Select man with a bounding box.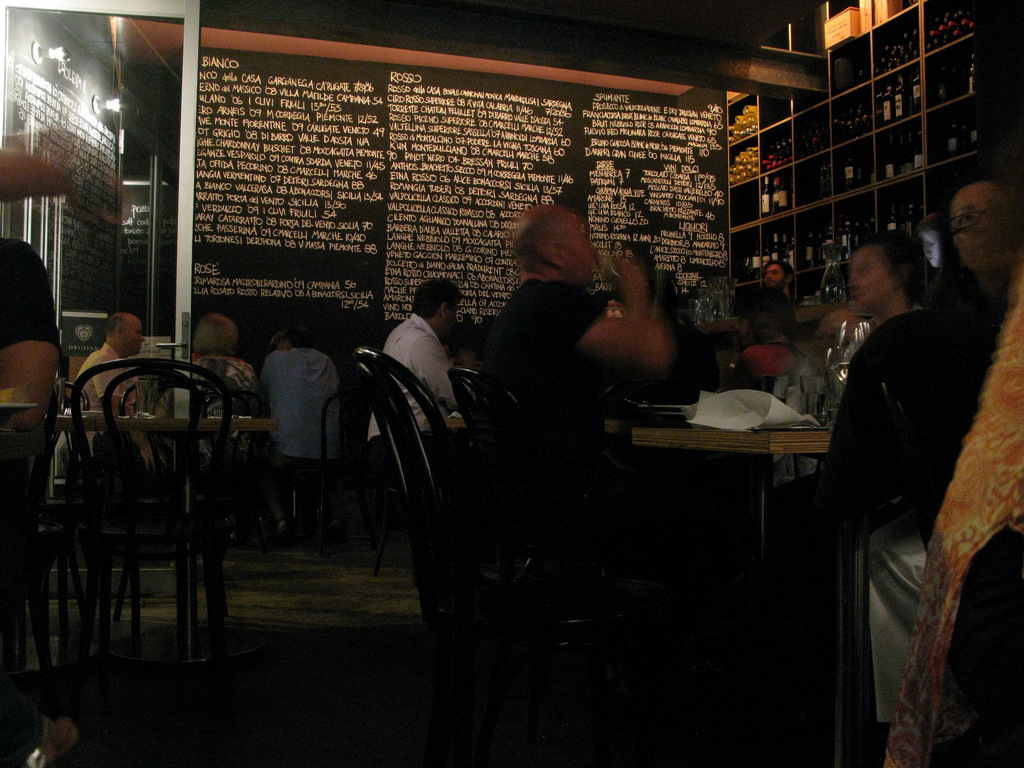
box=[394, 282, 463, 451].
